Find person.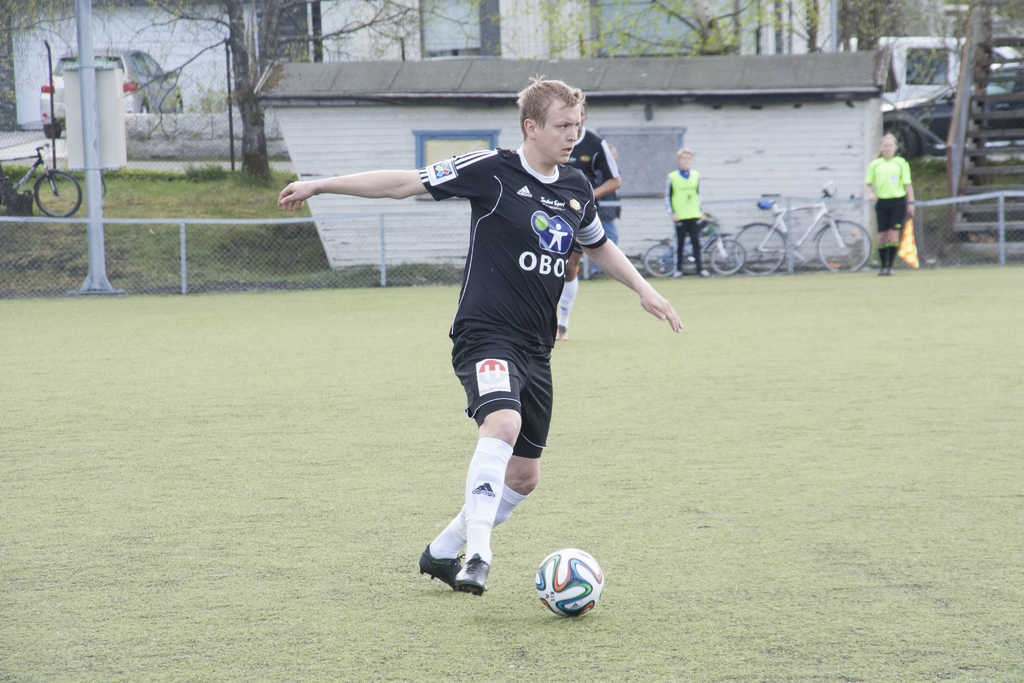
bbox=[592, 145, 618, 274].
